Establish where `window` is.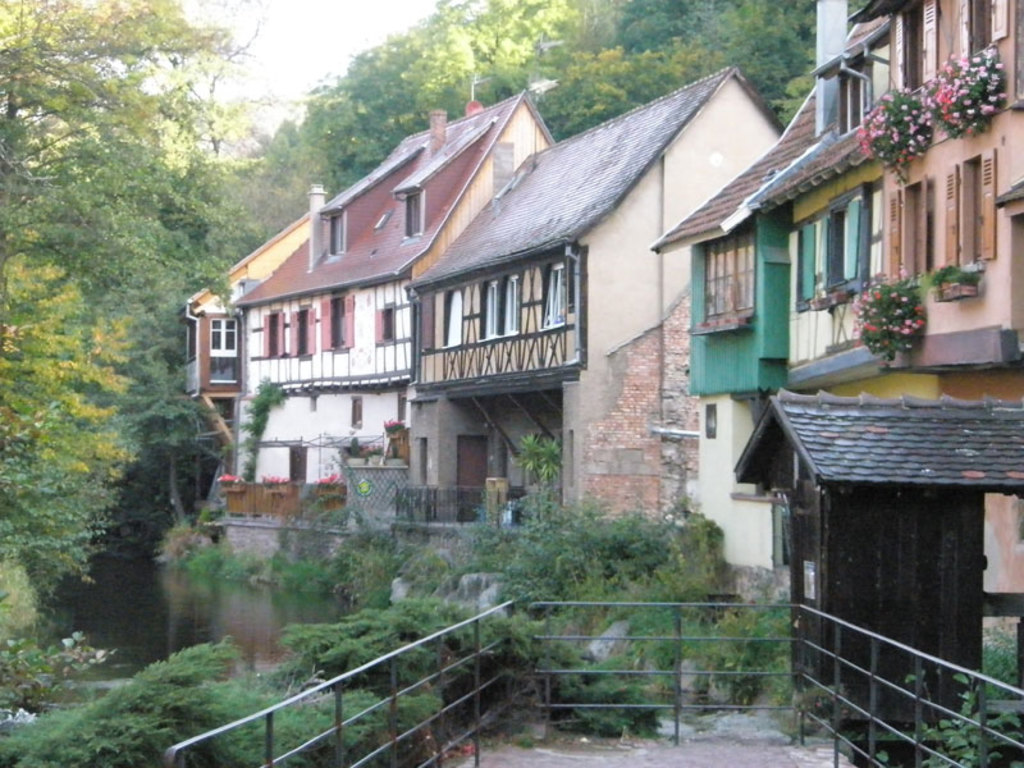
Established at [315, 209, 340, 261].
